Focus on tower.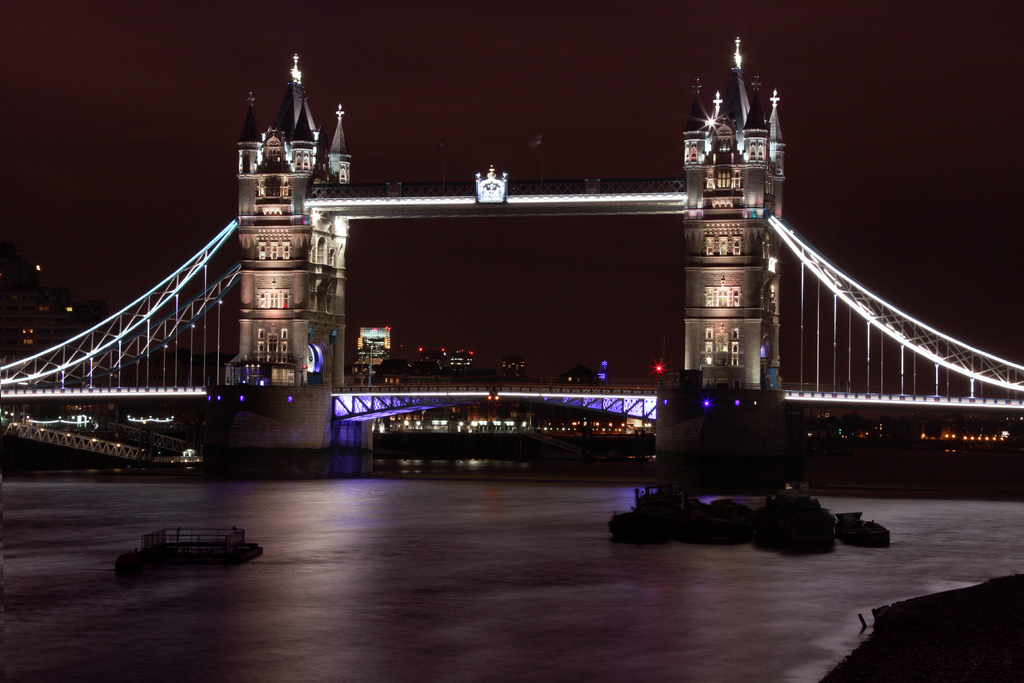
Focused at <region>204, 52, 350, 448</region>.
